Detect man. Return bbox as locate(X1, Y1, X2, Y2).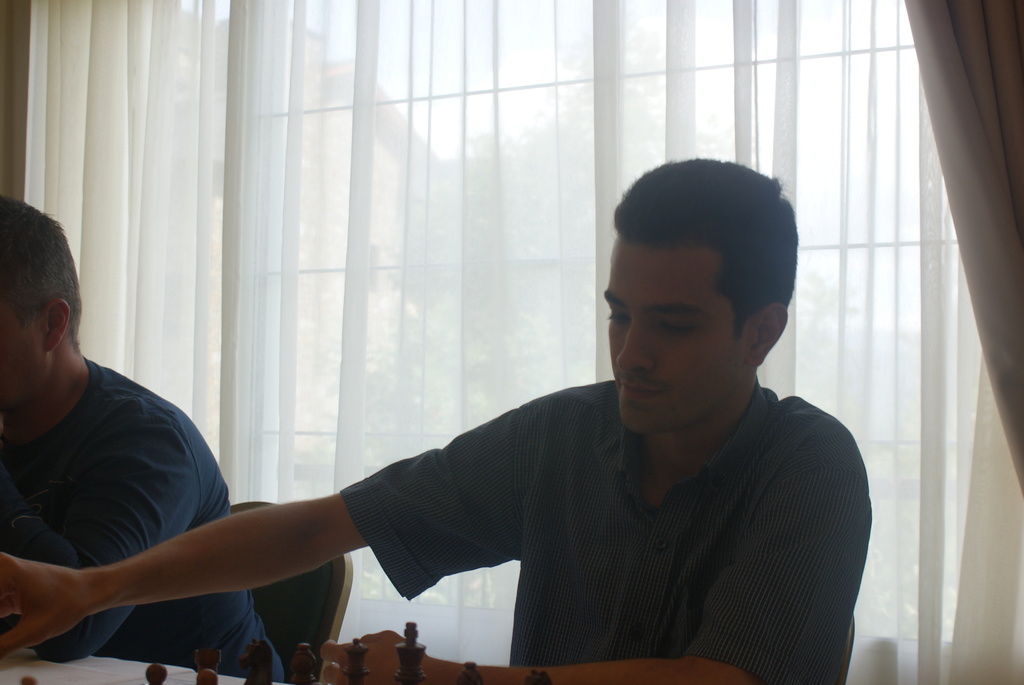
locate(192, 187, 887, 670).
